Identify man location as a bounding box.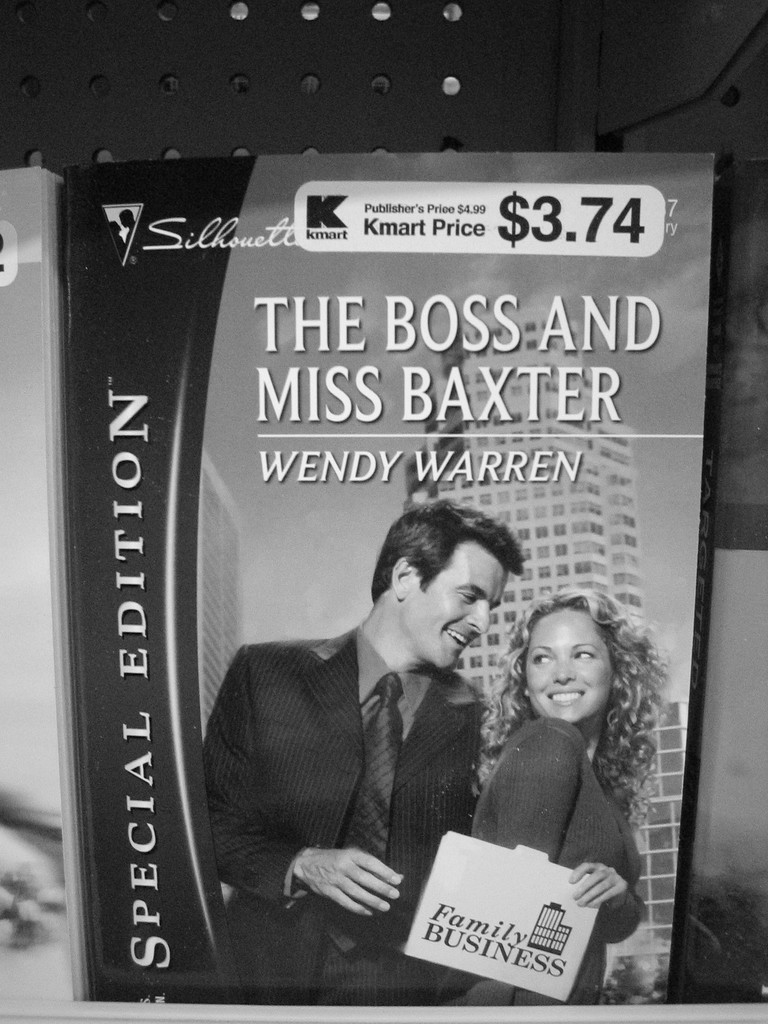
[205, 496, 532, 998].
